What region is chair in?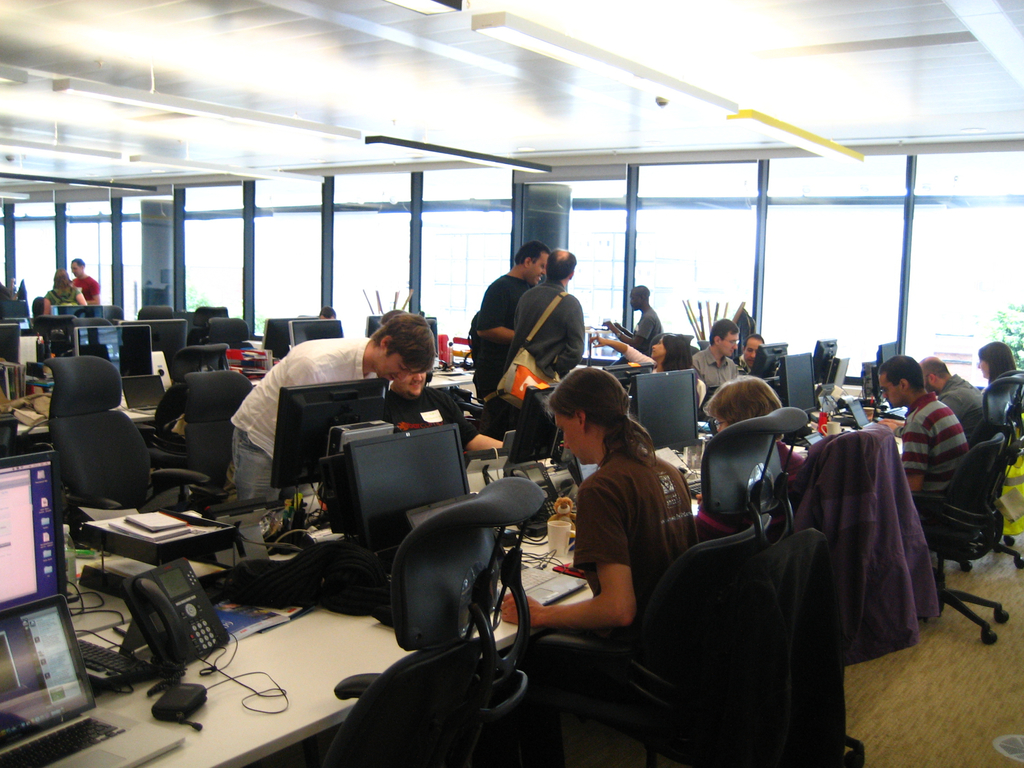
pyautogui.locateOnScreen(177, 370, 255, 500).
